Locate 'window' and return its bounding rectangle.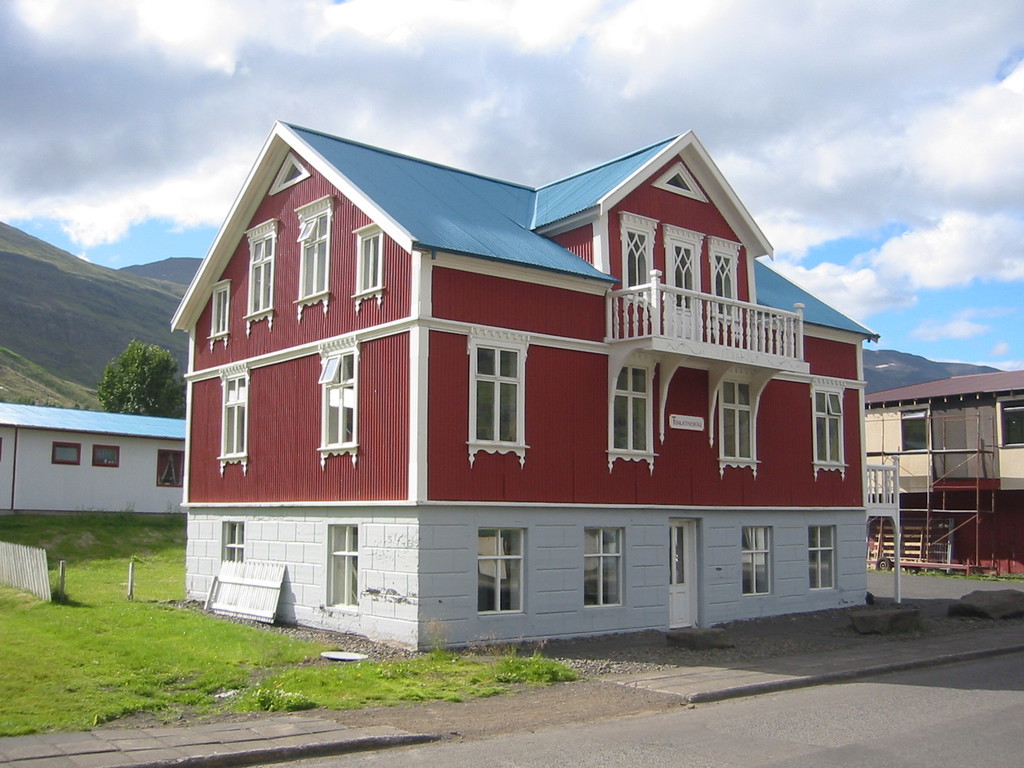
left=466, top=330, right=531, bottom=474.
